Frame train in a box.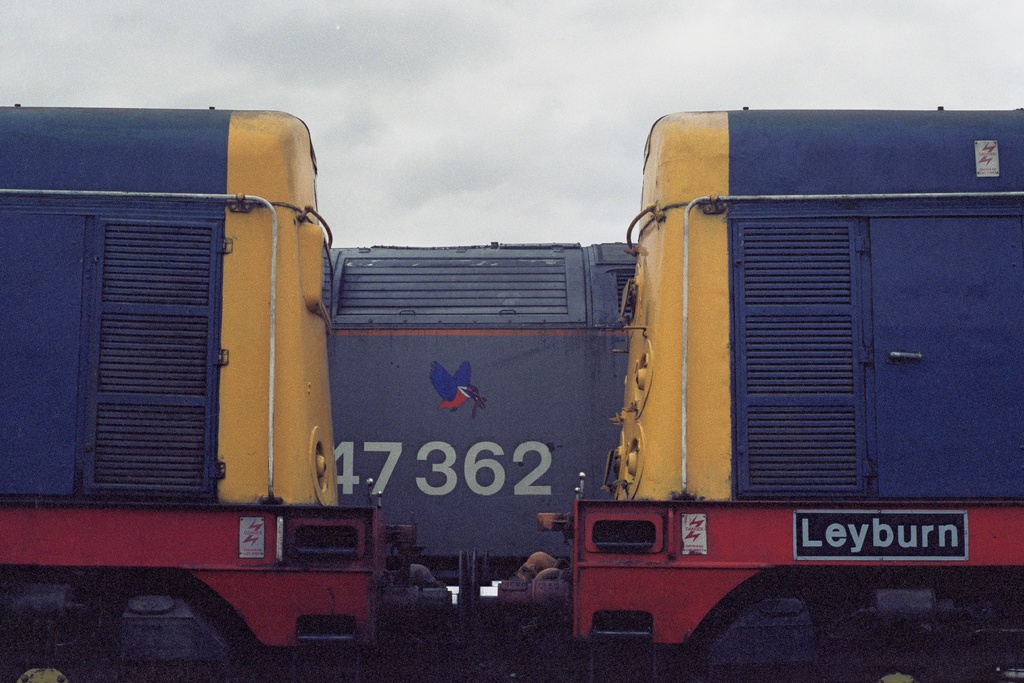
bbox=[0, 113, 462, 682].
